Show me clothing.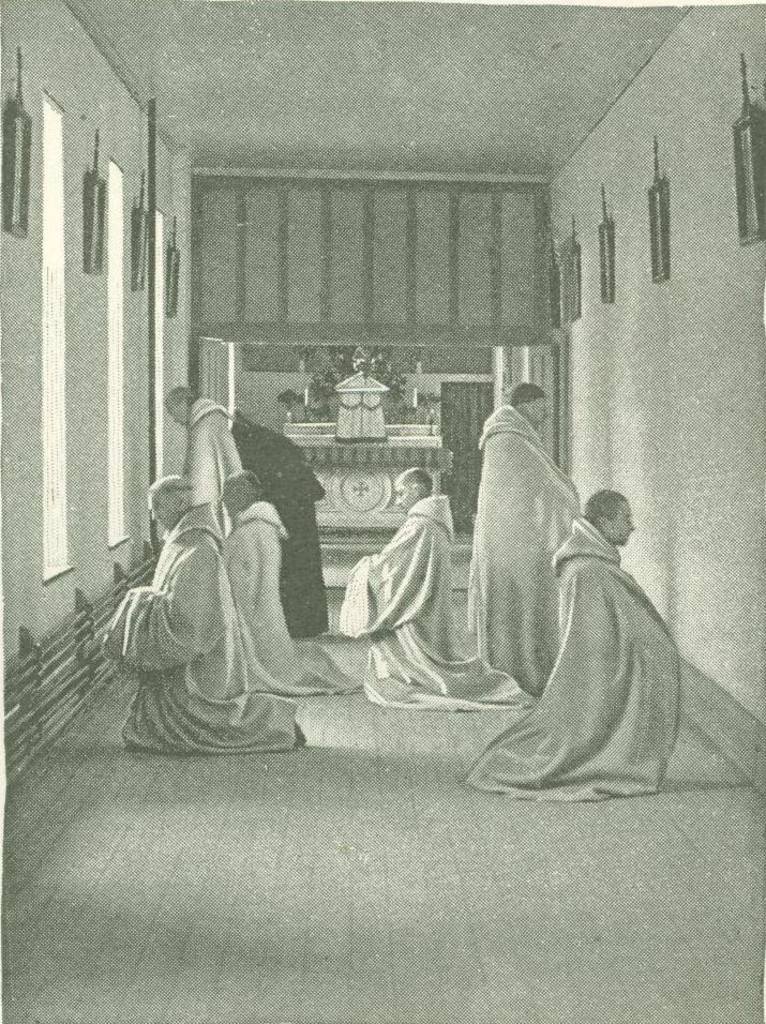
clothing is here: 341/494/525/710.
